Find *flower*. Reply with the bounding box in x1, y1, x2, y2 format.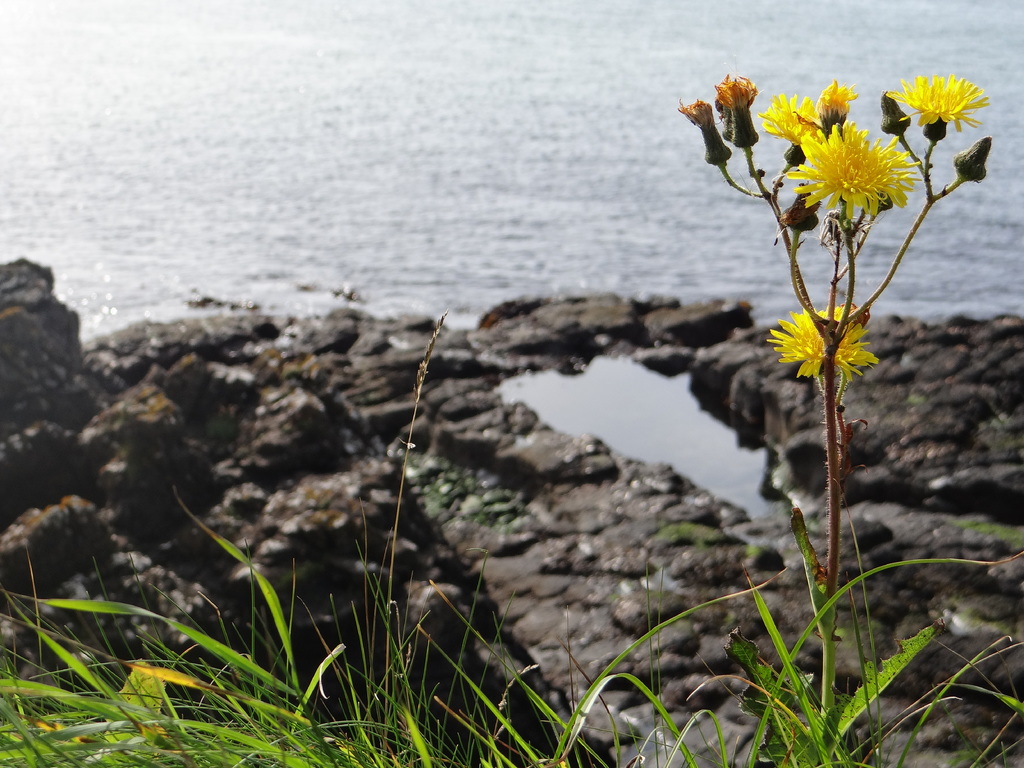
719, 63, 756, 145.
